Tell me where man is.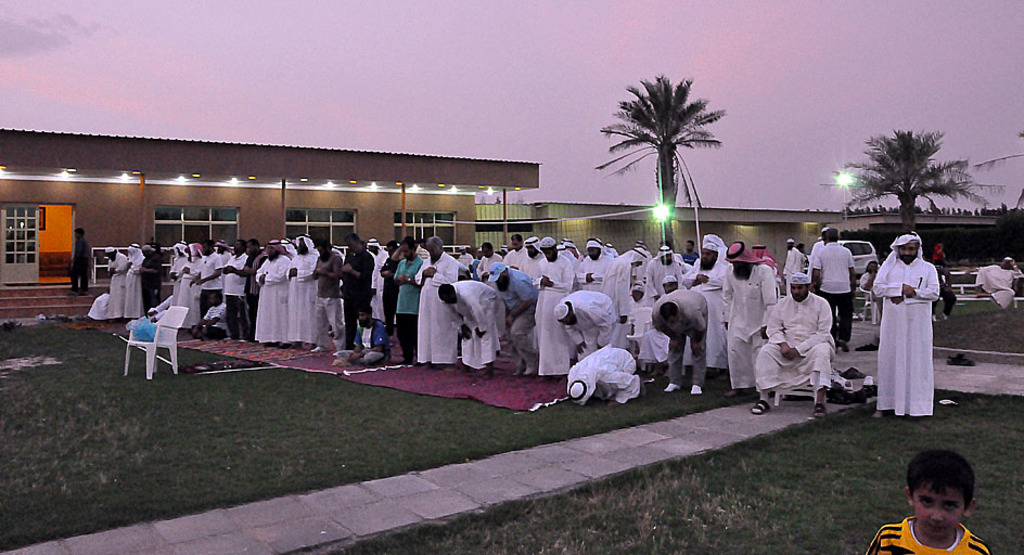
man is at (128, 240, 144, 318).
